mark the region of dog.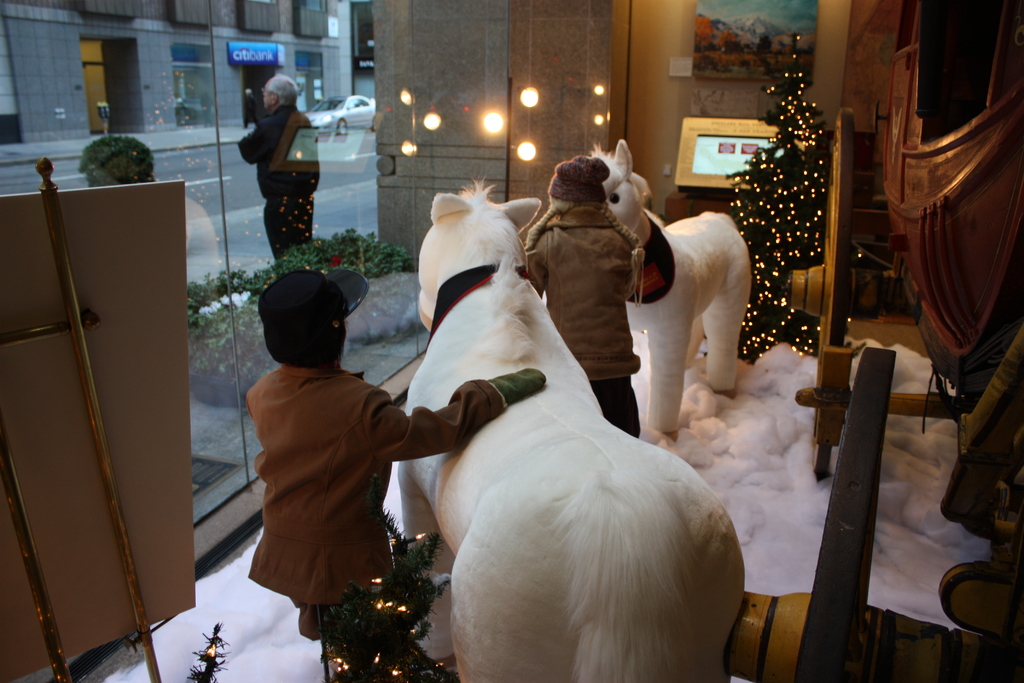
Region: <box>394,174,746,682</box>.
